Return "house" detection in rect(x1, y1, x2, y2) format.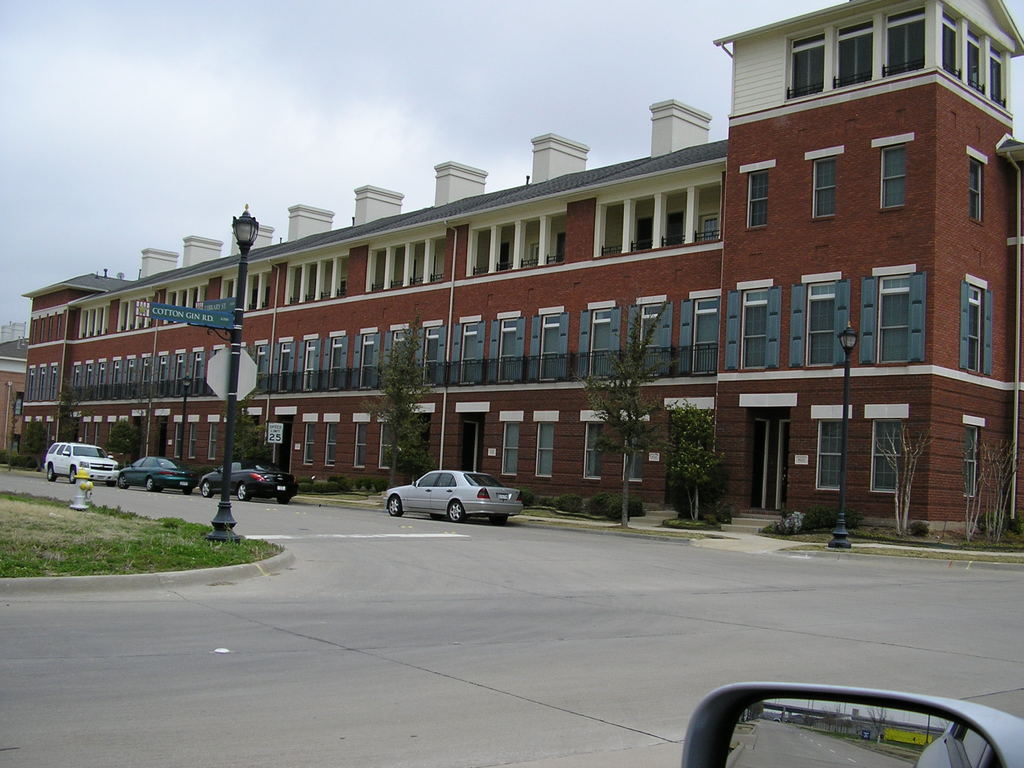
rect(77, 60, 1015, 529).
